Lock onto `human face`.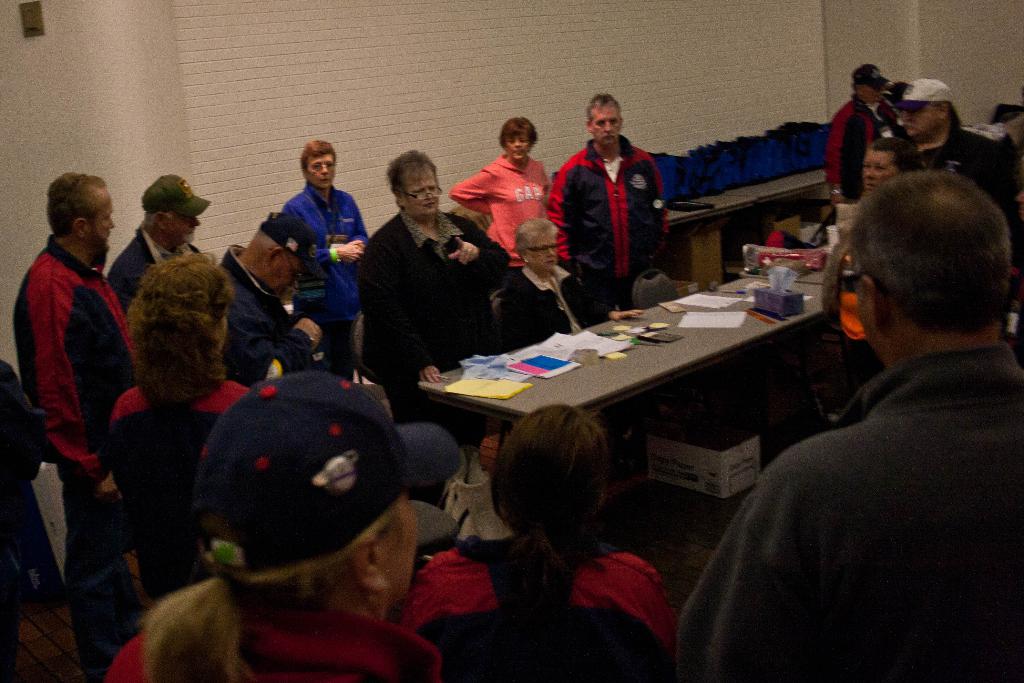
Locked: x1=173 y1=216 x2=202 y2=250.
